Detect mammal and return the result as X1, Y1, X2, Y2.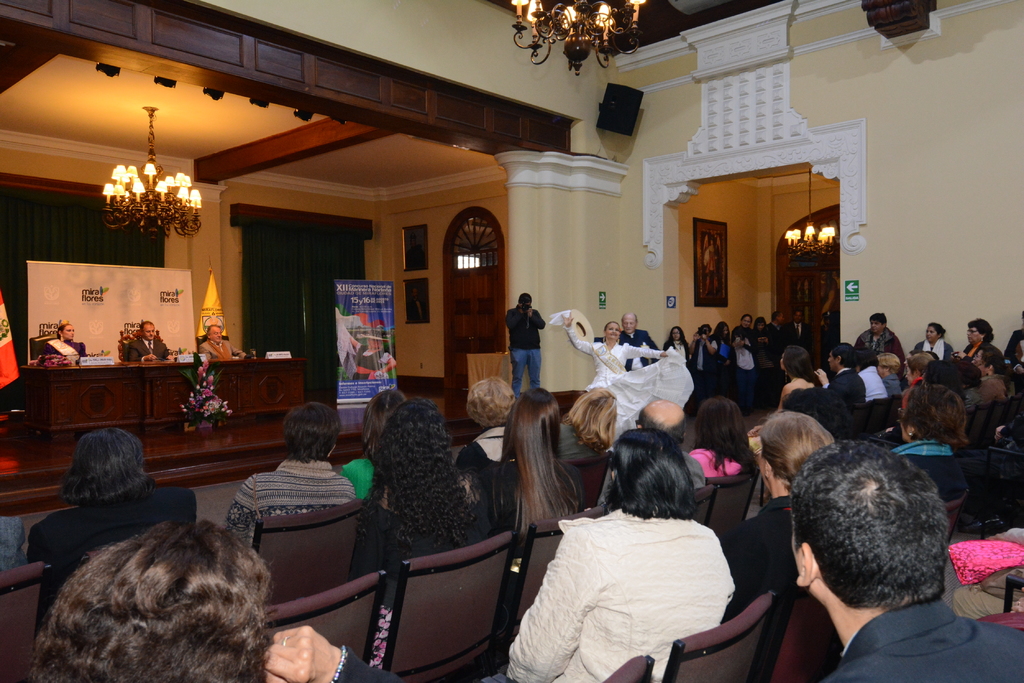
819, 309, 841, 359.
